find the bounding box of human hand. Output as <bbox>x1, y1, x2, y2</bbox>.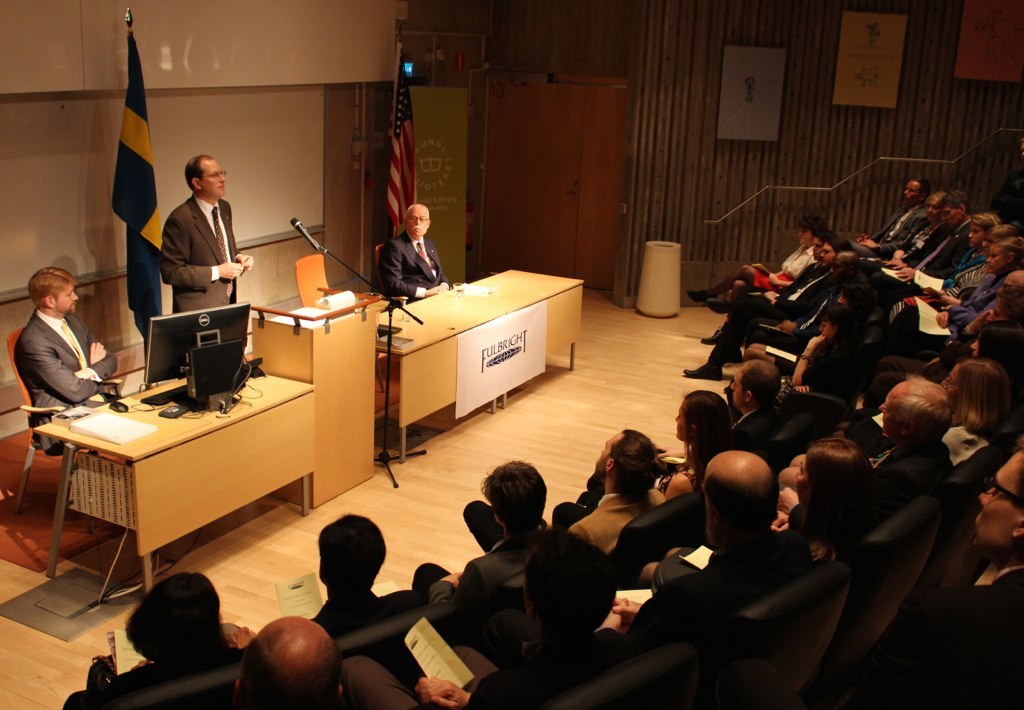
<bbox>423, 287, 439, 298</bbox>.
